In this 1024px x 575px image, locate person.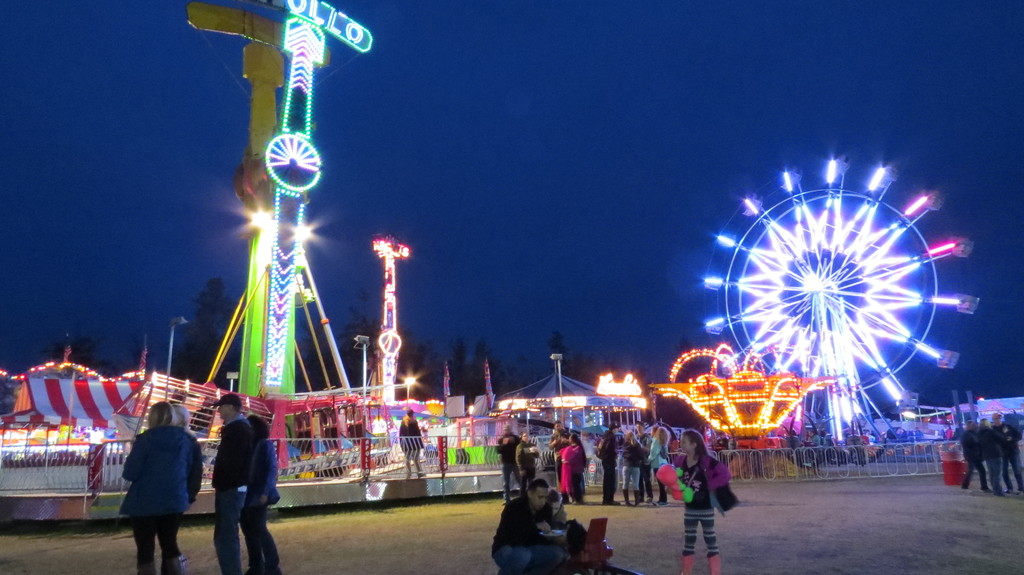
Bounding box: (975, 416, 1012, 497).
